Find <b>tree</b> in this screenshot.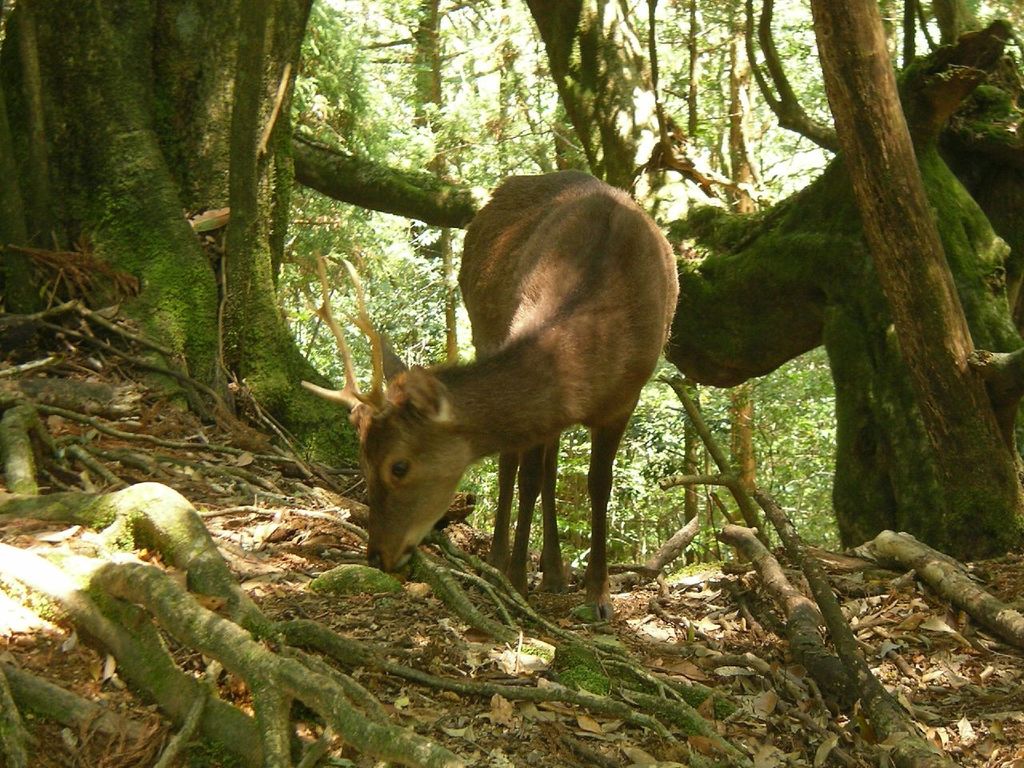
The bounding box for <b>tree</b> is <box>2,0,358,455</box>.
